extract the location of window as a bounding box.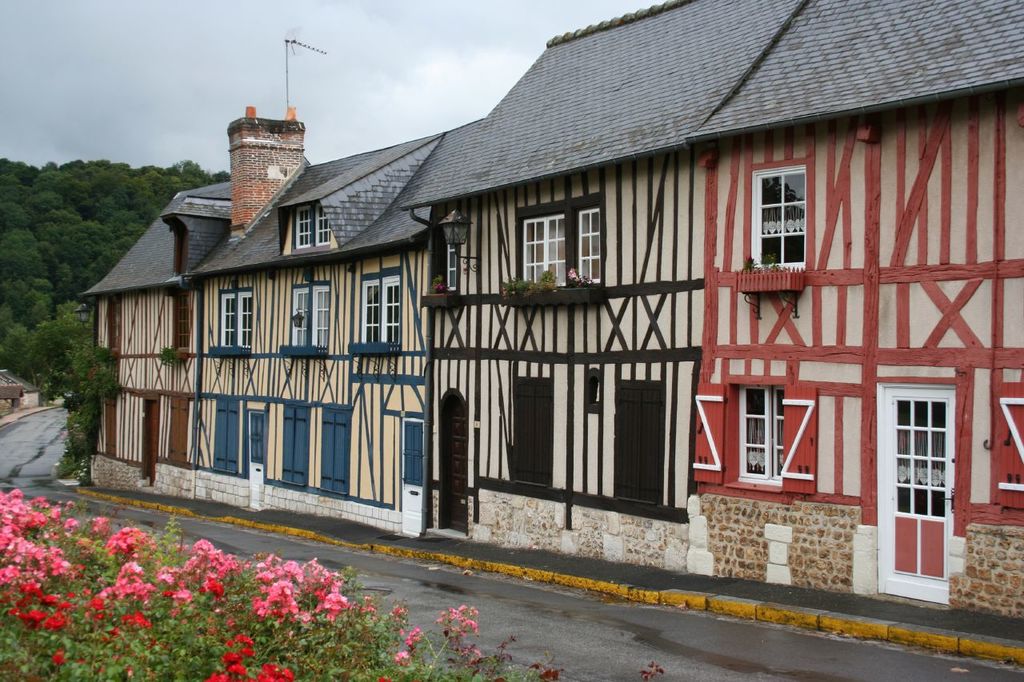
745/163/810/278.
